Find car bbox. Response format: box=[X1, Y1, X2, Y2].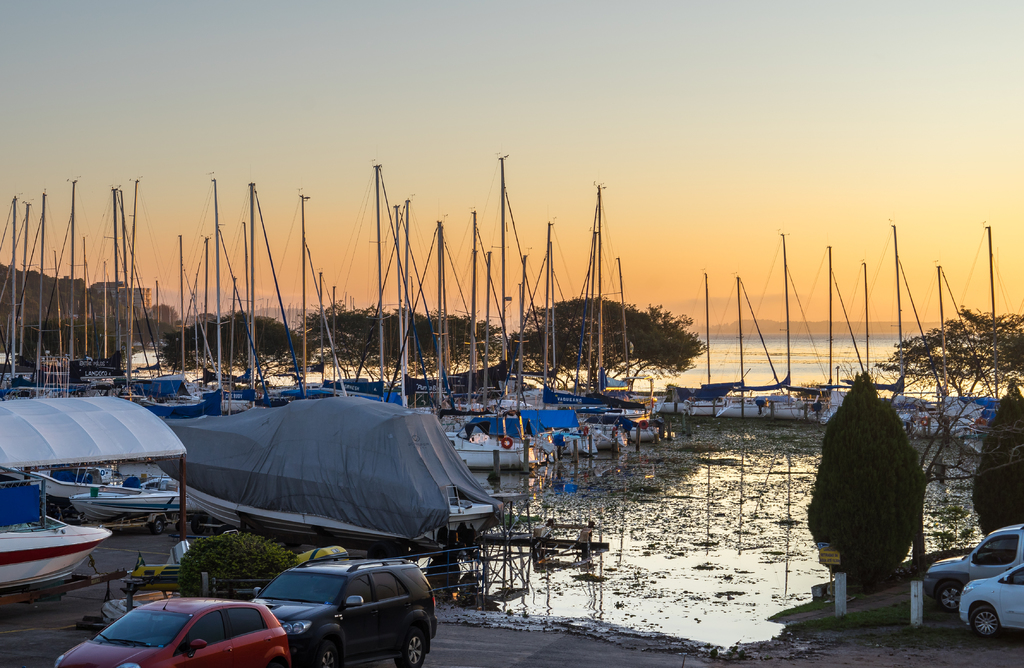
box=[52, 596, 294, 667].
